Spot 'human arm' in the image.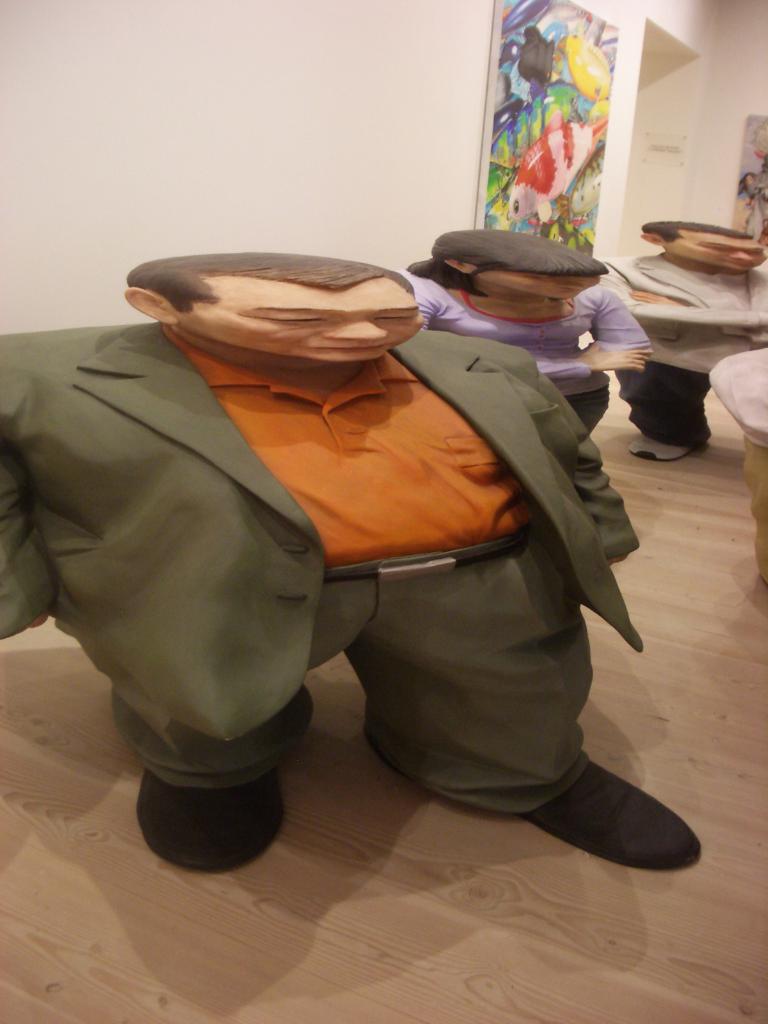
'human arm' found at 630,280,767,345.
